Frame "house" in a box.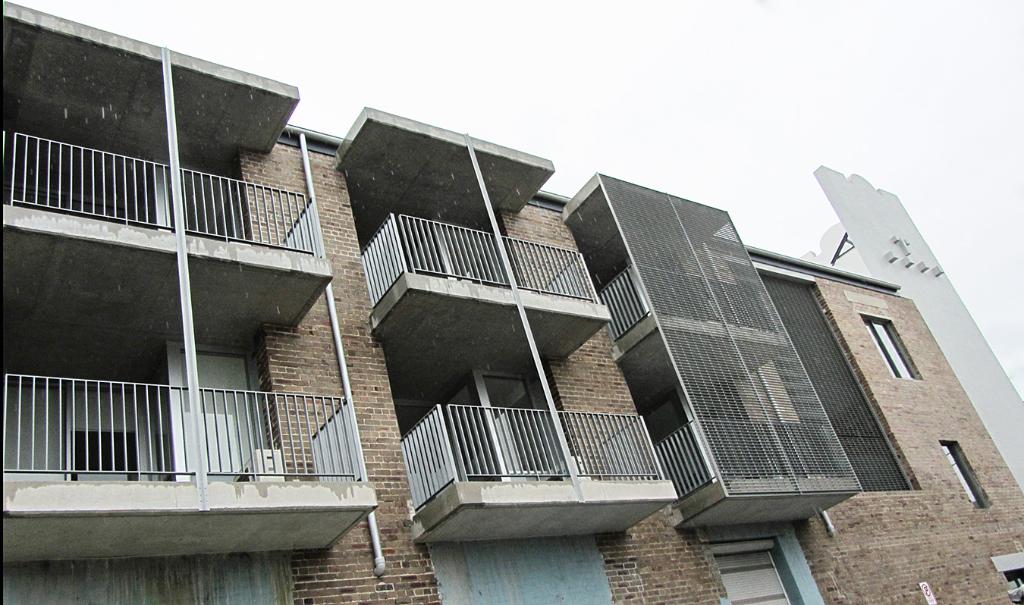
230:110:727:604.
